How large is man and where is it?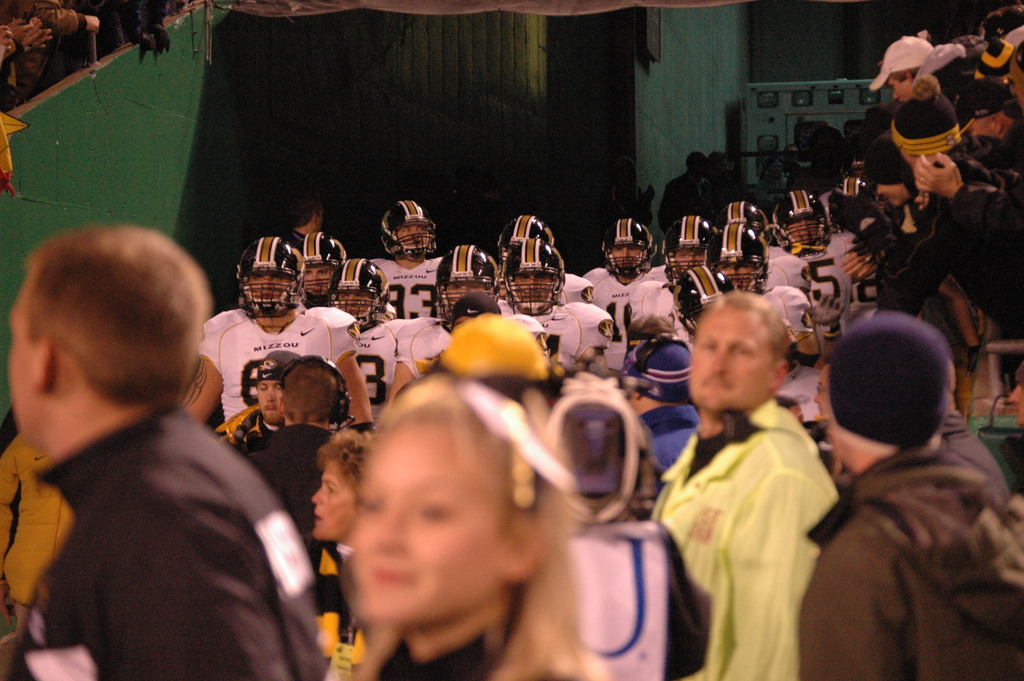
Bounding box: rect(0, 225, 324, 680).
